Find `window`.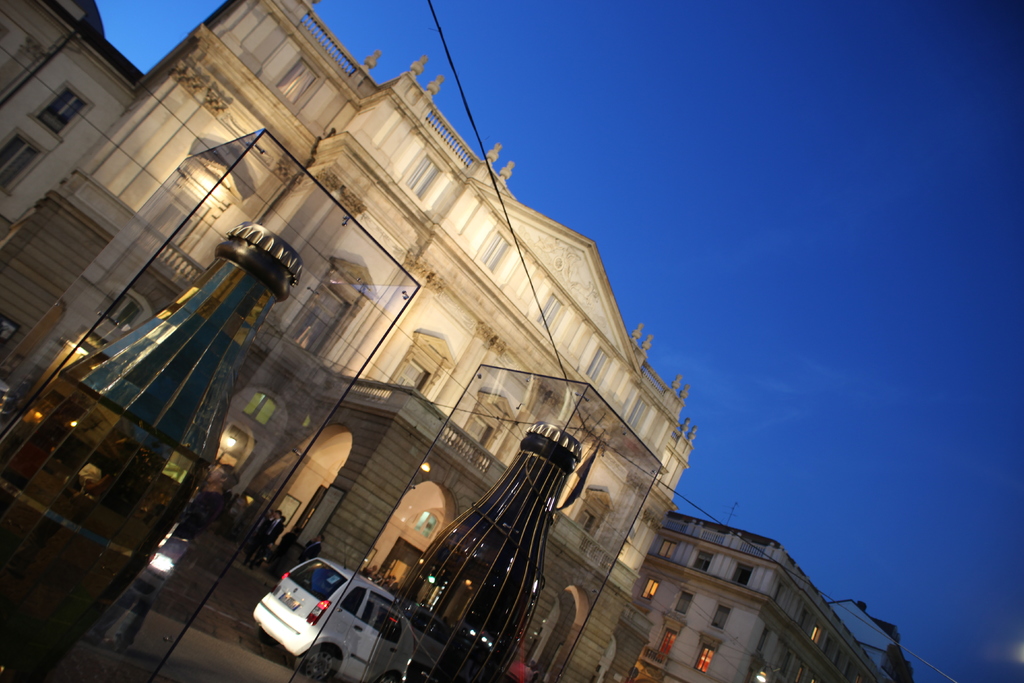
729, 562, 749, 582.
